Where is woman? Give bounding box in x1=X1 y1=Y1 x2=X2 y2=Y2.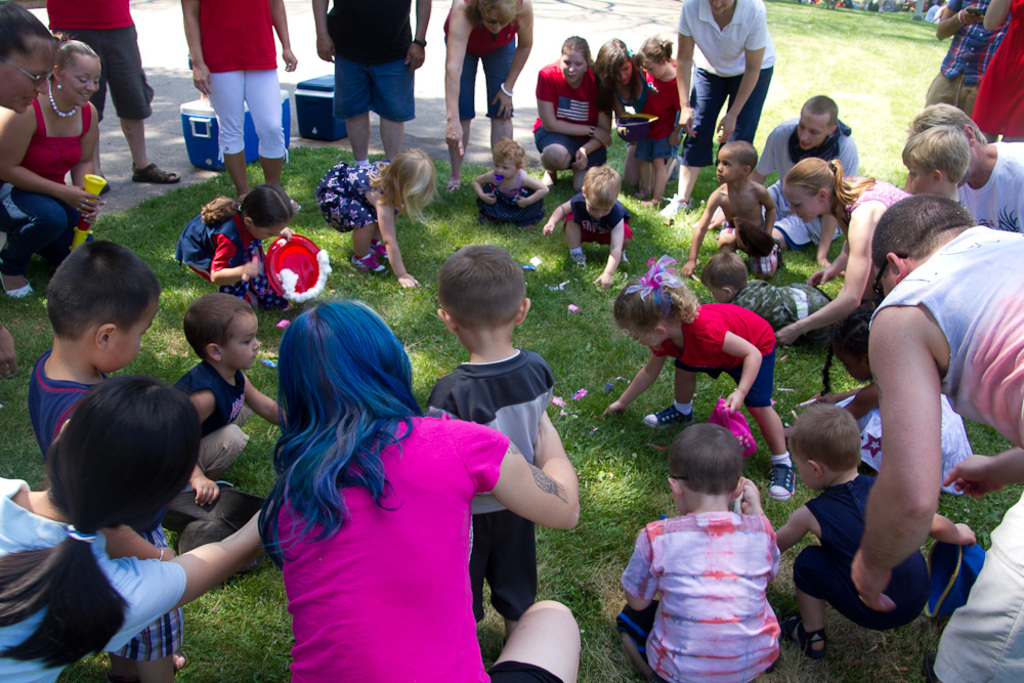
x1=0 y1=373 x2=295 y2=682.
